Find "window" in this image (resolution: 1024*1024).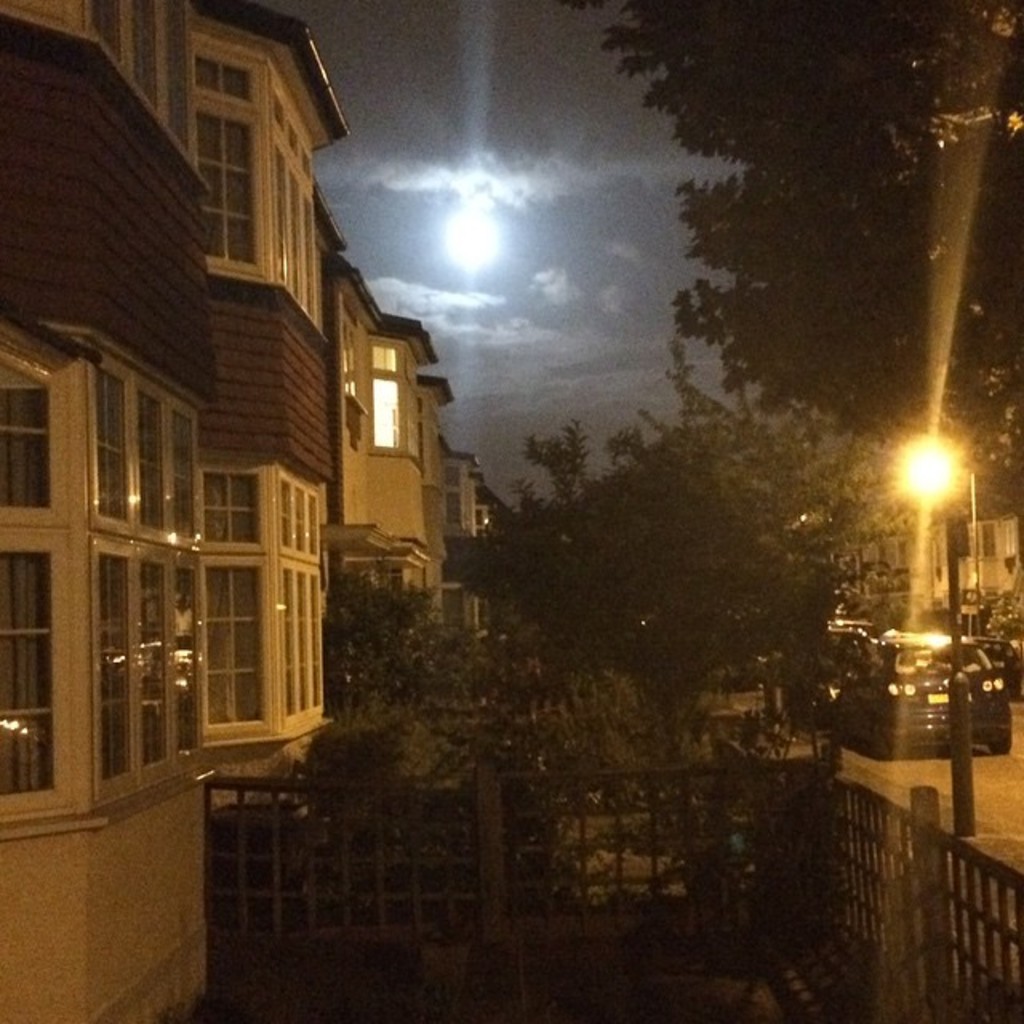
101/549/206/792.
